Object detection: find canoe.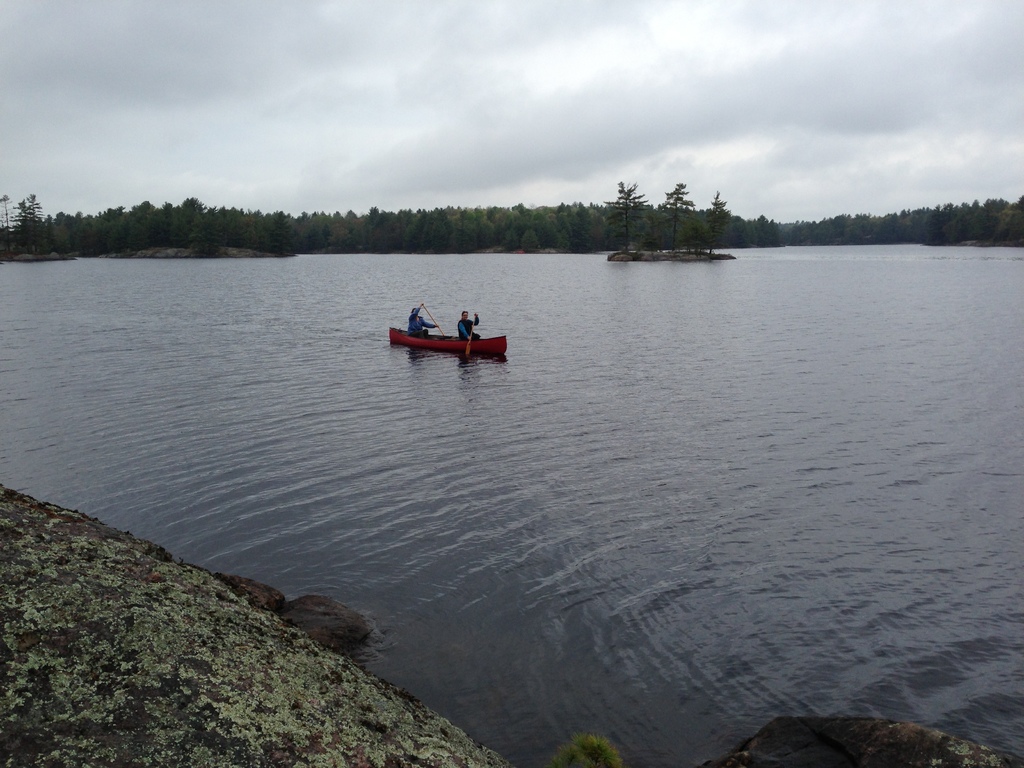
387, 327, 508, 355.
